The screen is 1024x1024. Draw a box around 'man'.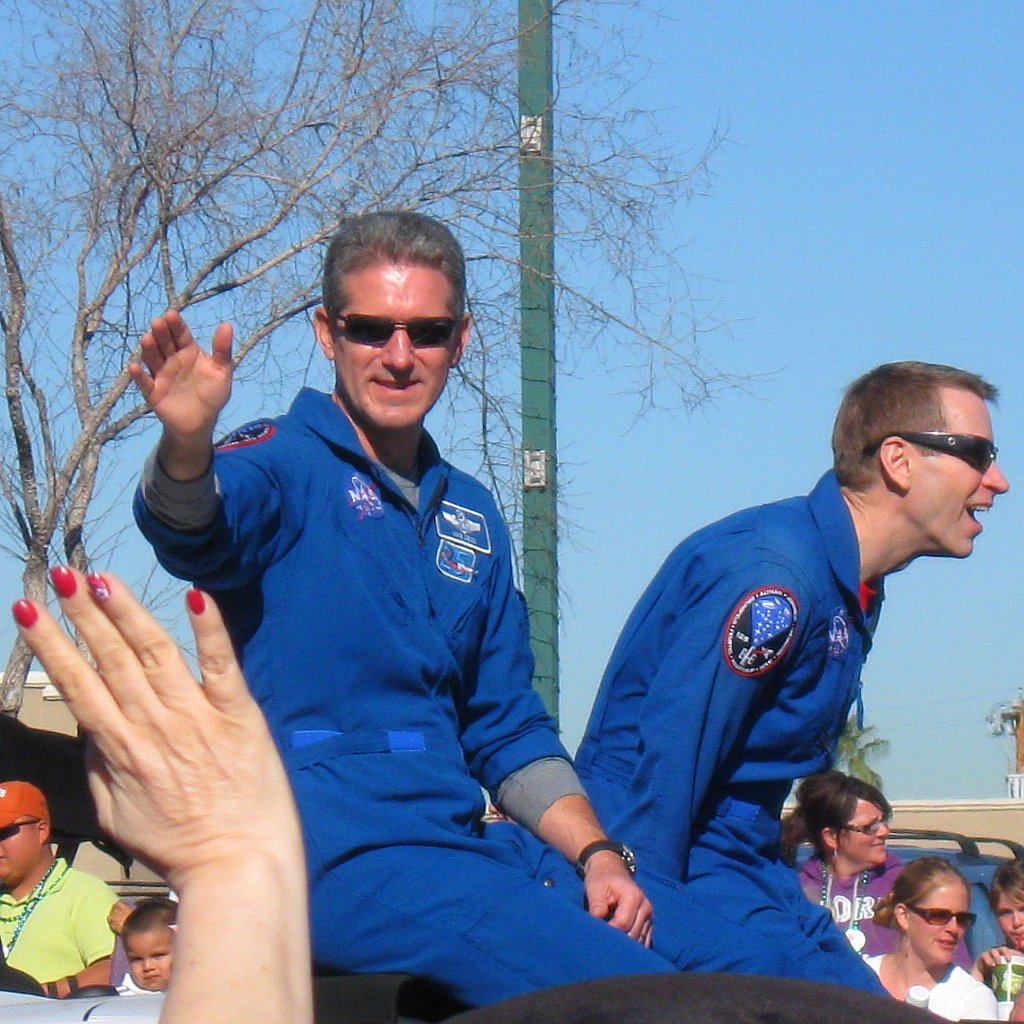
rect(112, 208, 818, 1015).
